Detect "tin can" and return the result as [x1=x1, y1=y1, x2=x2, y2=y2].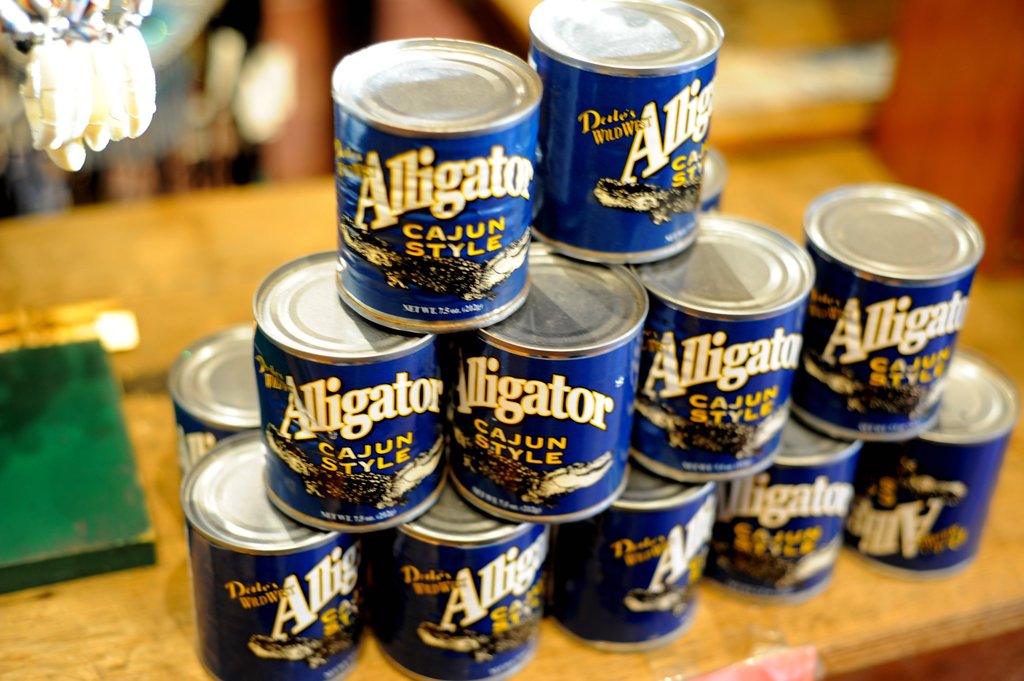
[x1=551, y1=450, x2=719, y2=653].
